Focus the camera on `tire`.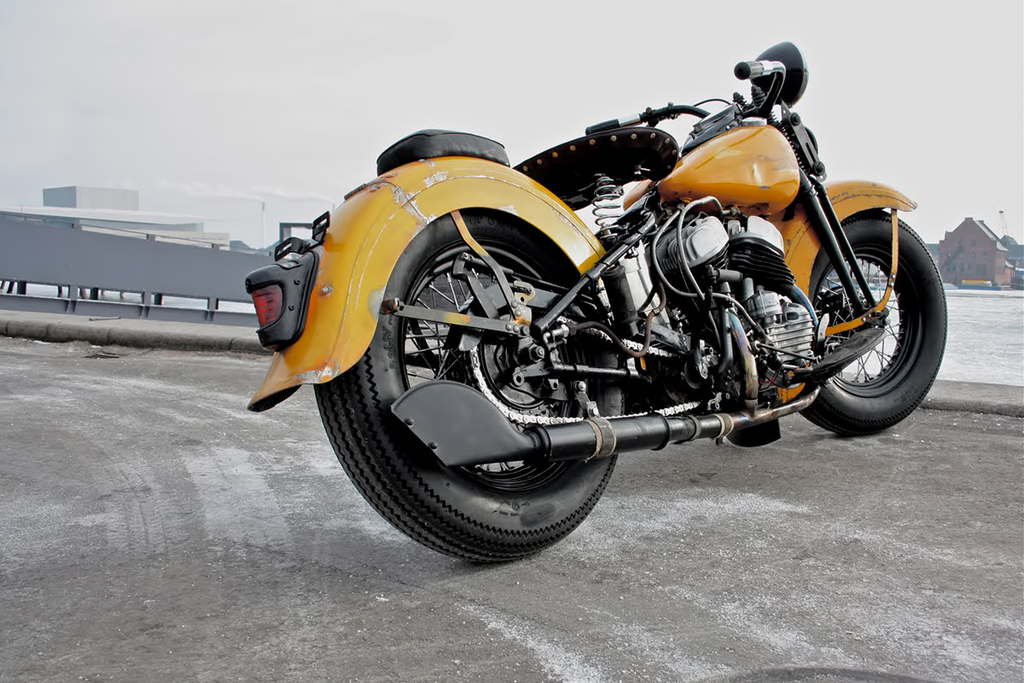
Focus region: box=[803, 192, 934, 431].
